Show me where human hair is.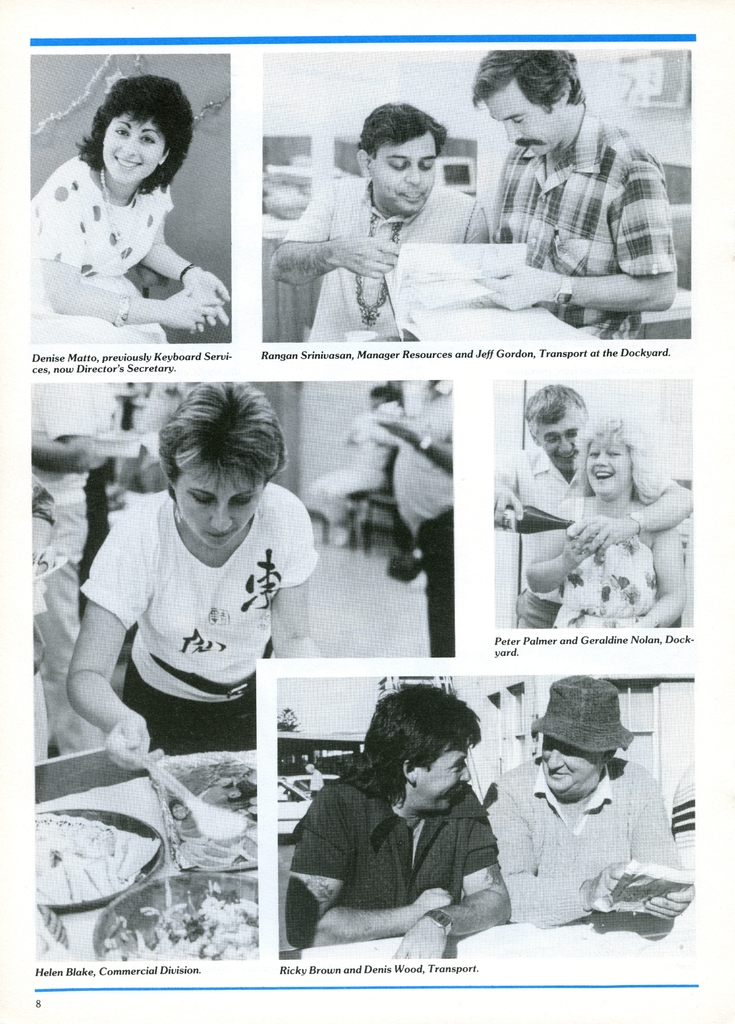
human hair is at x1=357, y1=97, x2=448, y2=154.
